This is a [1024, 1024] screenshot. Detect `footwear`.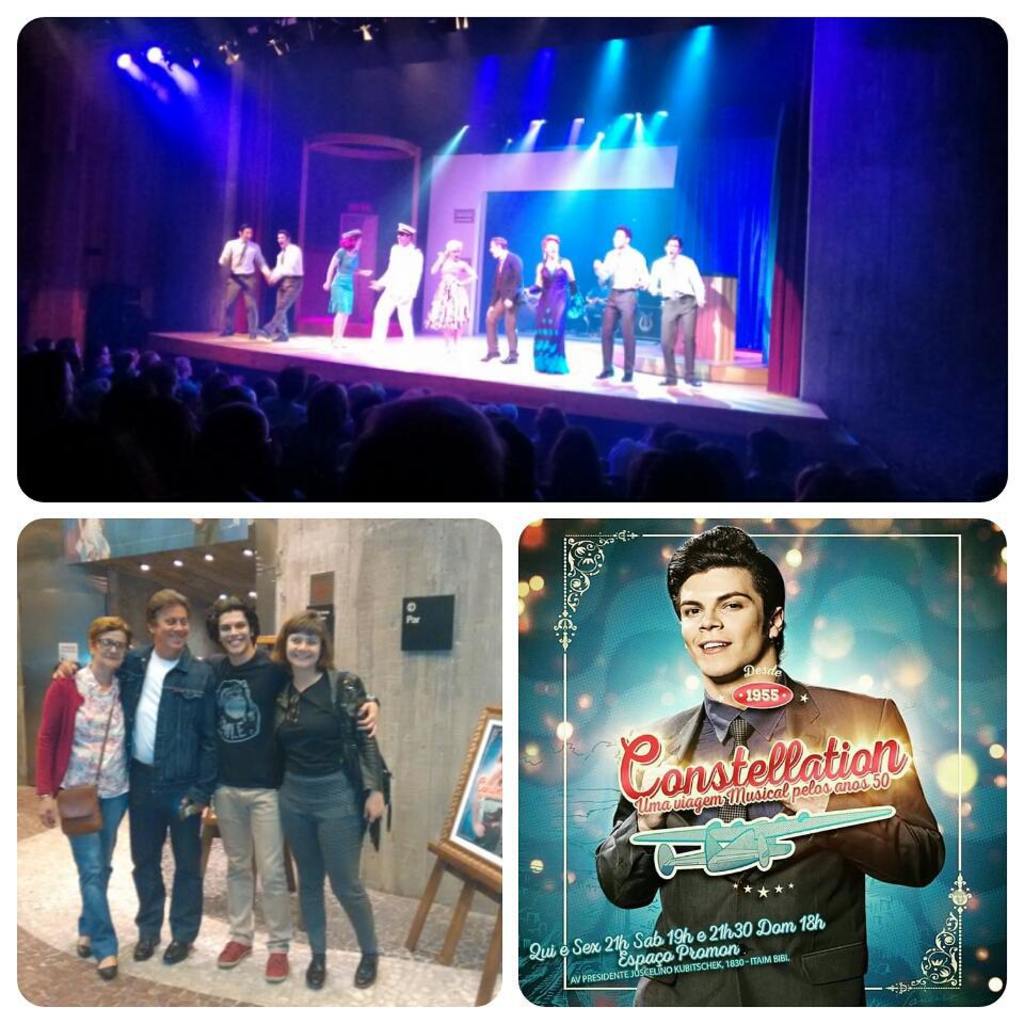
region(97, 960, 118, 981).
